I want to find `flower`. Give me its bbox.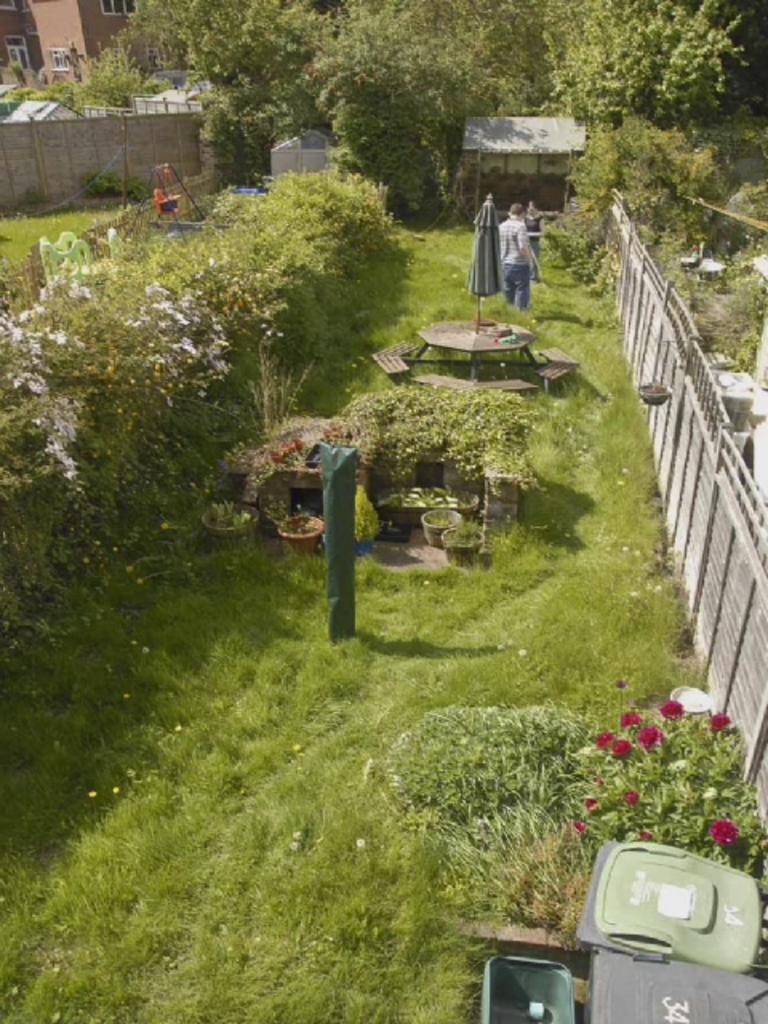
619, 714, 642, 726.
